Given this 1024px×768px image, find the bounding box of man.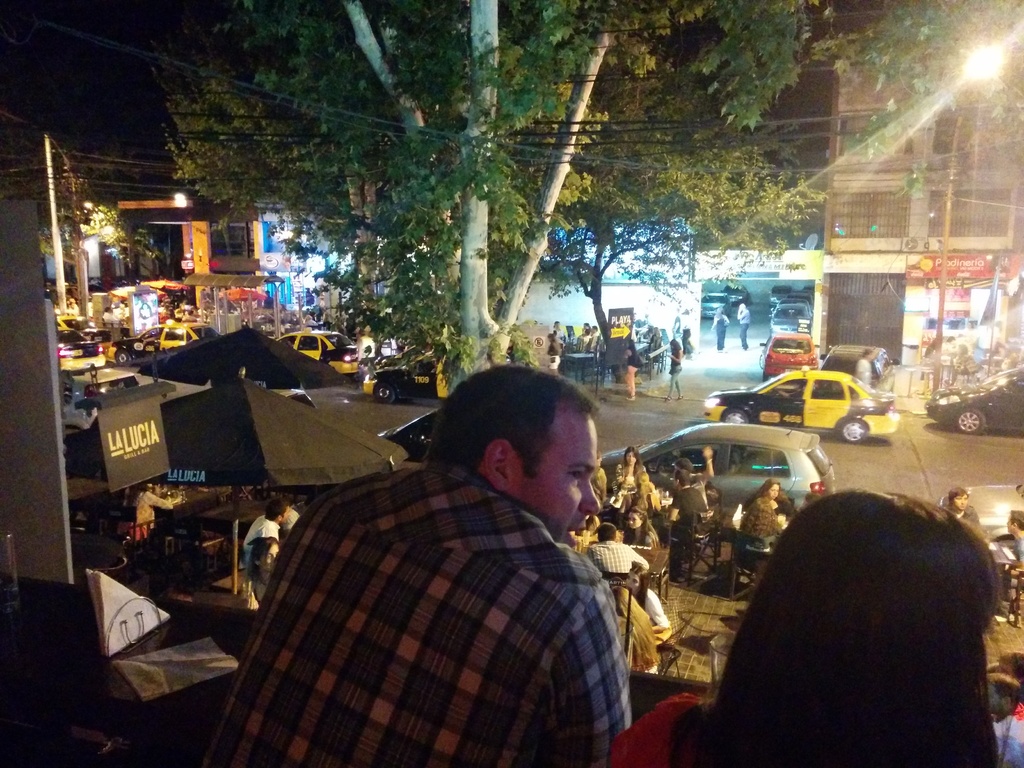
bbox=(986, 669, 1023, 767).
